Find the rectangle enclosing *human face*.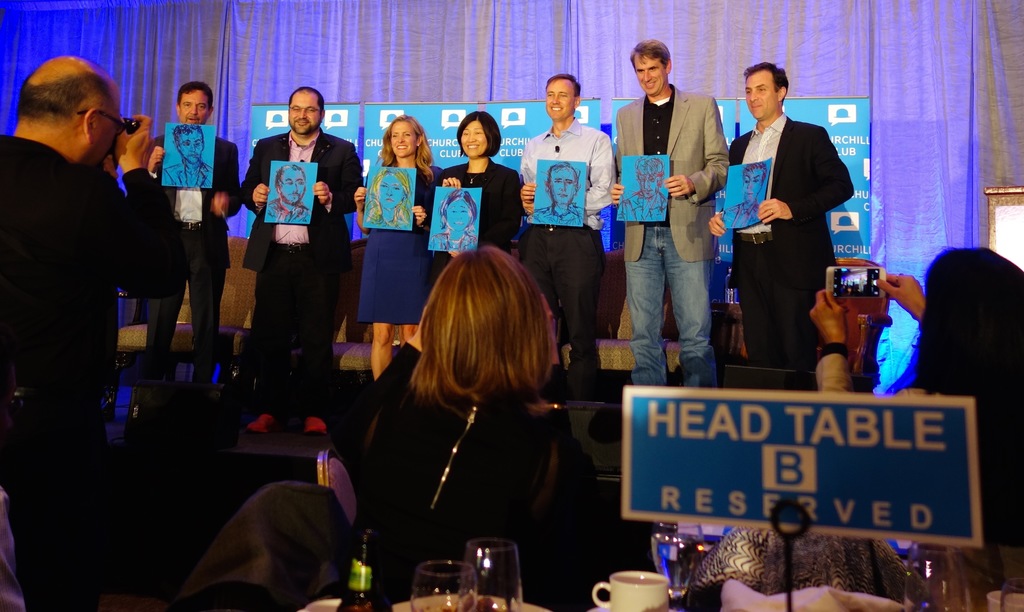
x1=641, y1=173, x2=660, y2=198.
